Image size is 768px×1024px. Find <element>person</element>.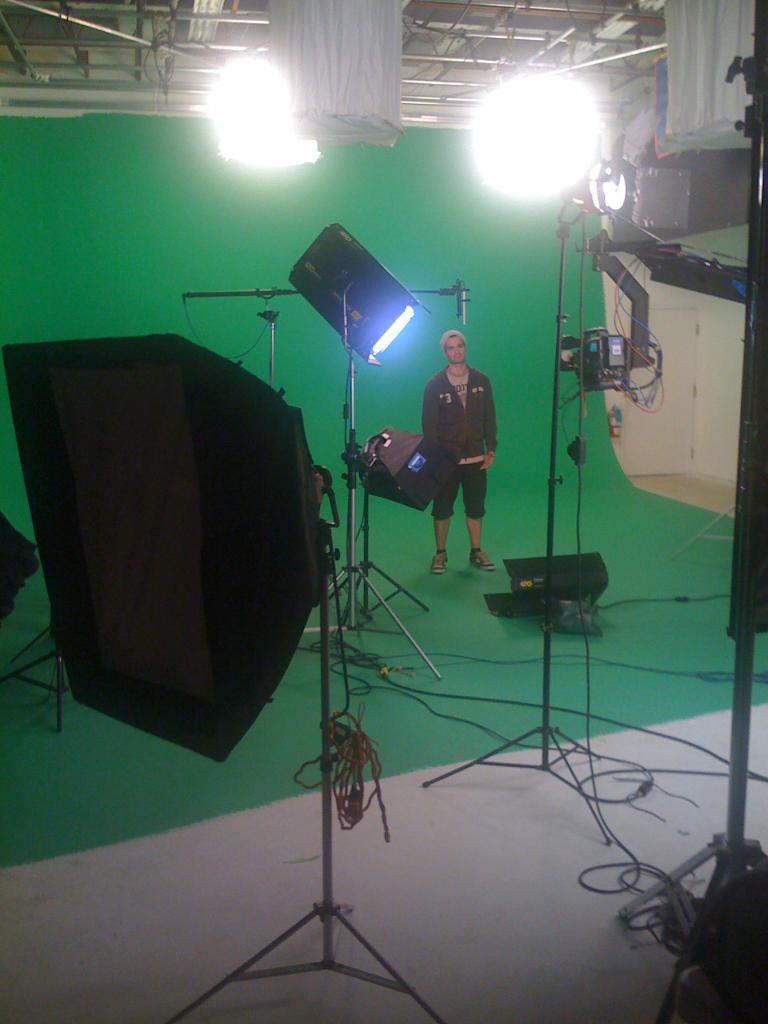
crop(418, 330, 495, 579).
